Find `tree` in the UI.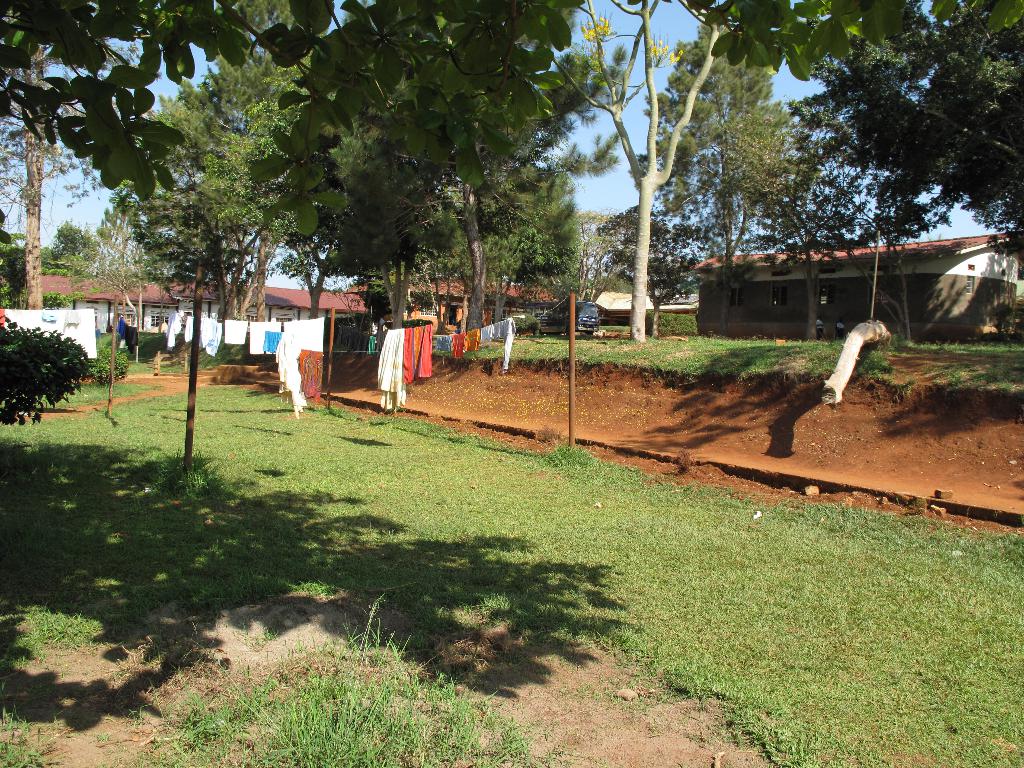
UI element at BBox(337, 118, 482, 332).
